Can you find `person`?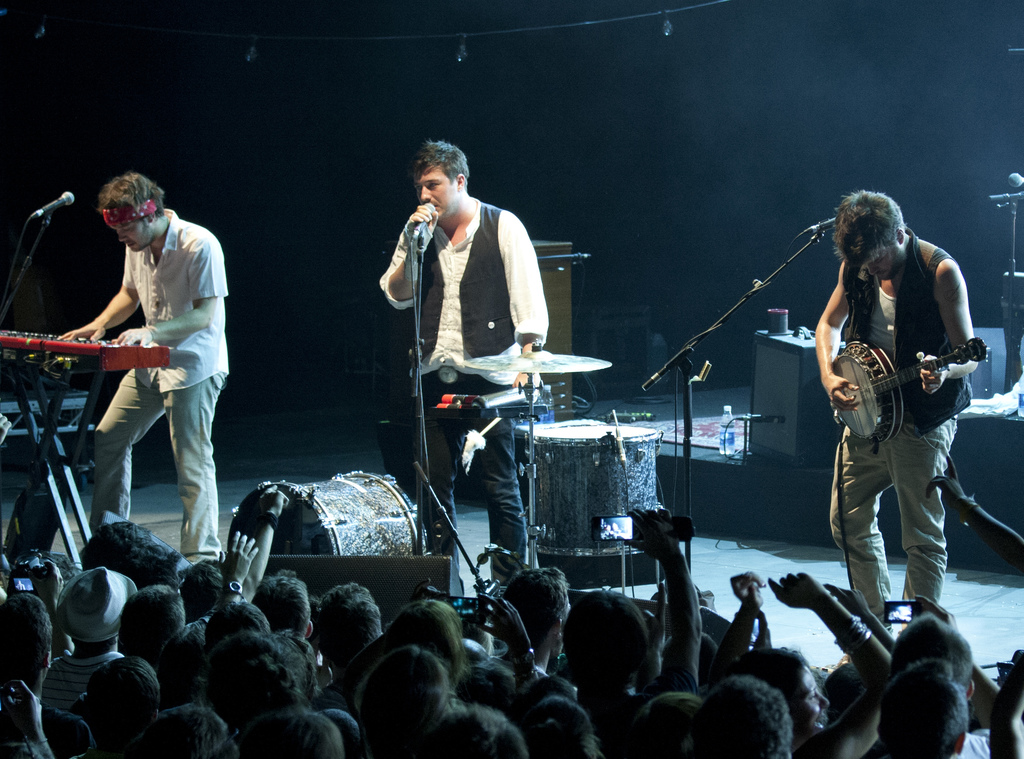
Yes, bounding box: 268 698 377 758.
